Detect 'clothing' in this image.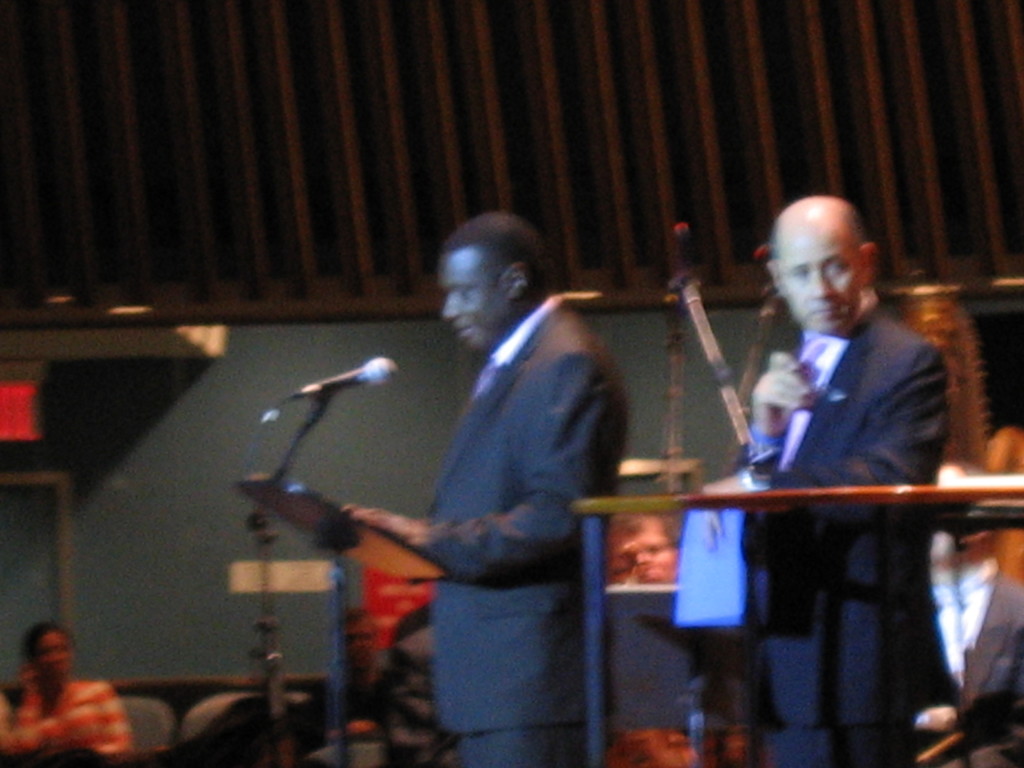
Detection: 425:289:622:767.
